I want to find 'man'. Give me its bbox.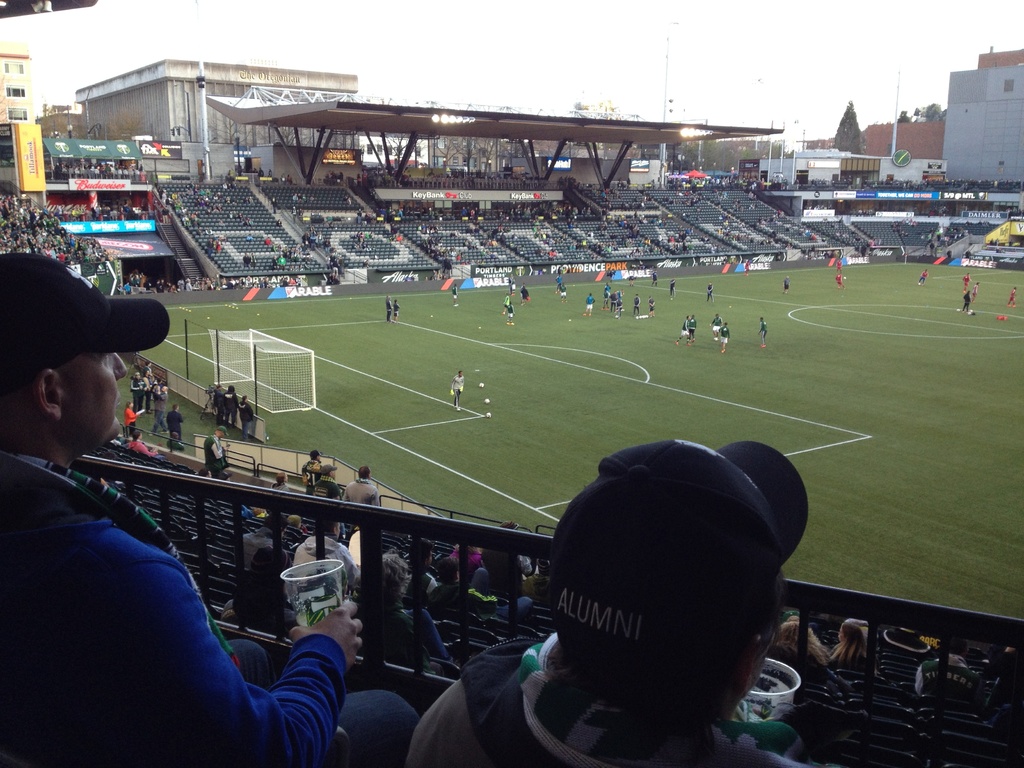
box=[833, 274, 845, 289].
